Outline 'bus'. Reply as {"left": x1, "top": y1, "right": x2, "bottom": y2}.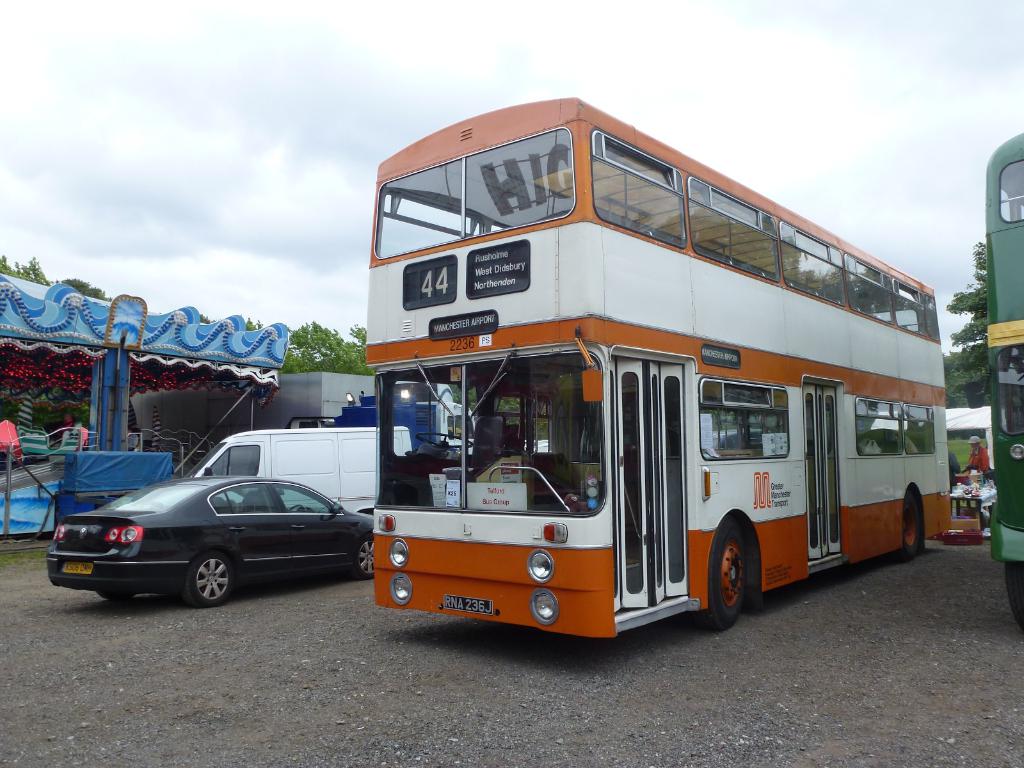
{"left": 375, "top": 95, "right": 952, "bottom": 631}.
